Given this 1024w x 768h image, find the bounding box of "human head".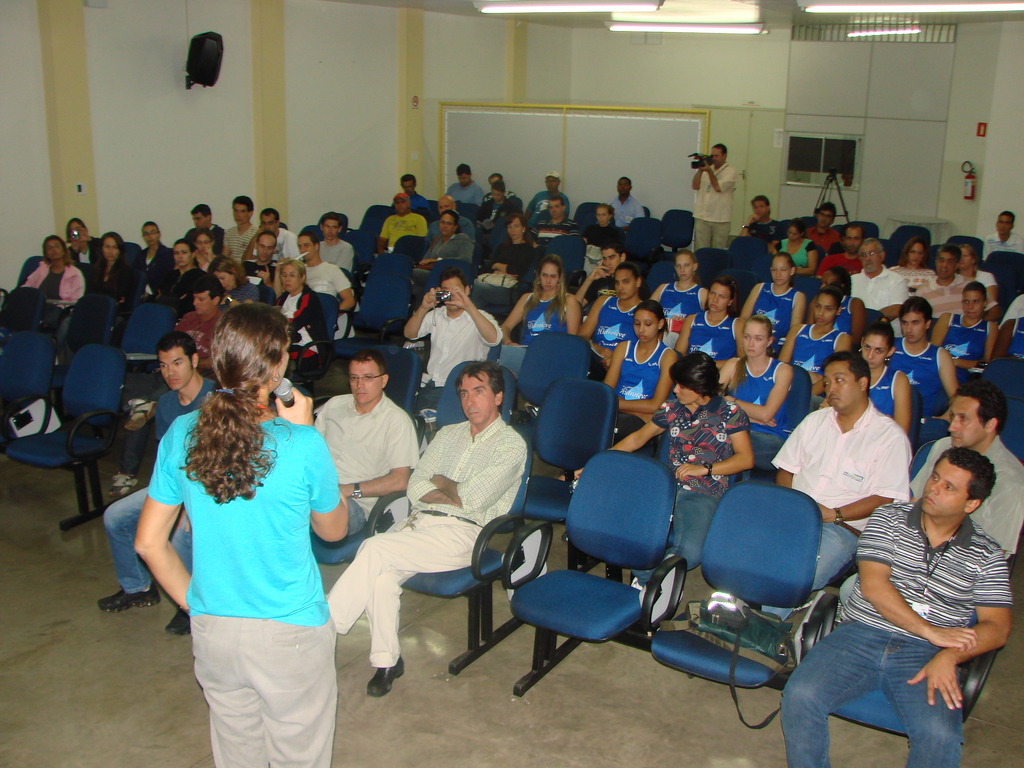
bbox=(394, 193, 410, 214).
